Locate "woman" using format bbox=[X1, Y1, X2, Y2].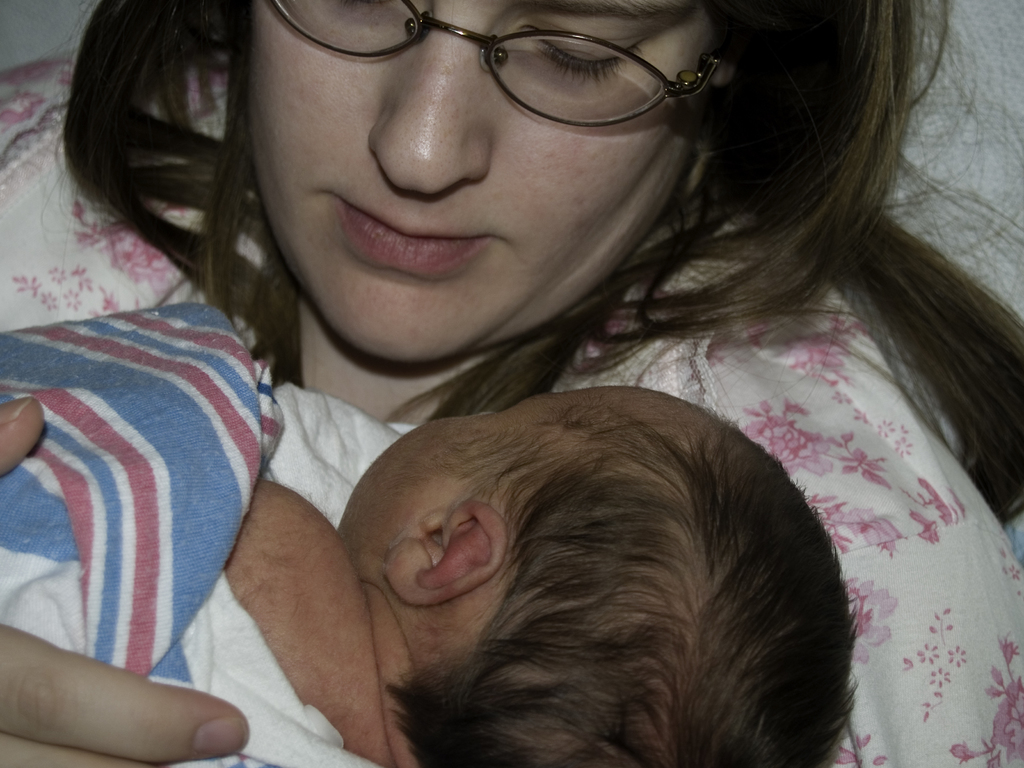
bbox=[83, 25, 968, 733].
